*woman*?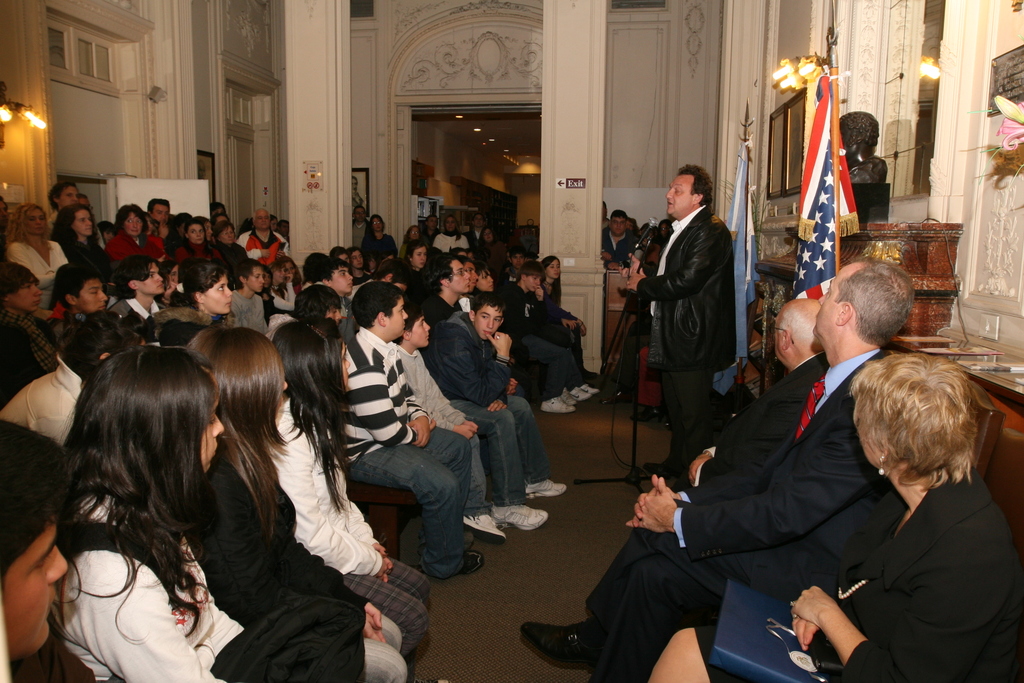
<bbox>546, 254, 595, 377</bbox>
